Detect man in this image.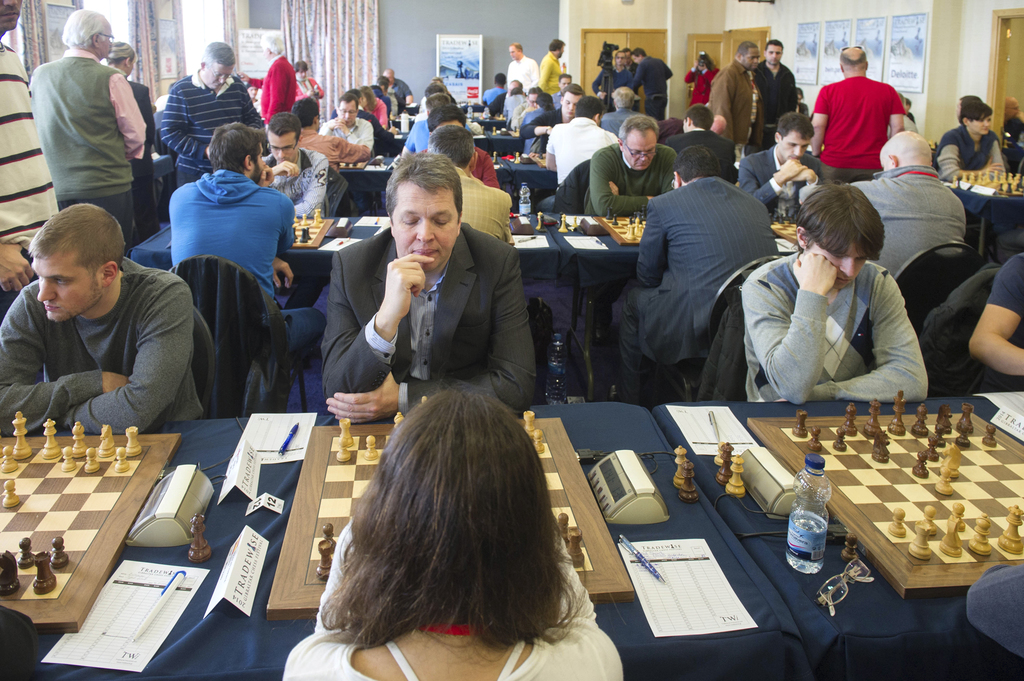
Detection: box=[521, 97, 553, 153].
